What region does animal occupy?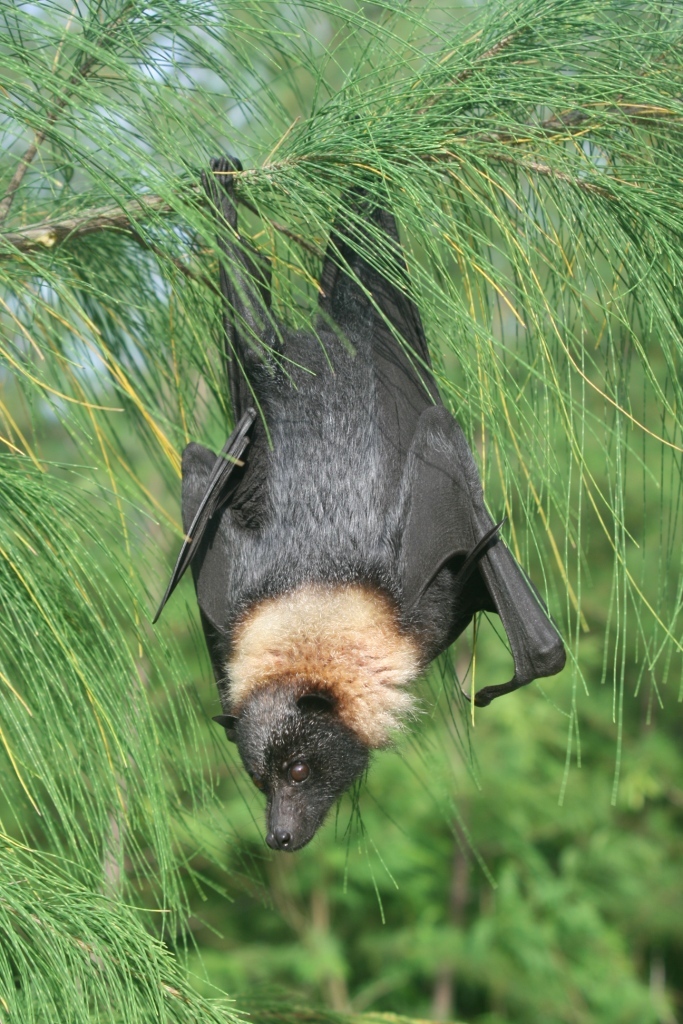
[x1=153, y1=150, x2=576, y2=858].
